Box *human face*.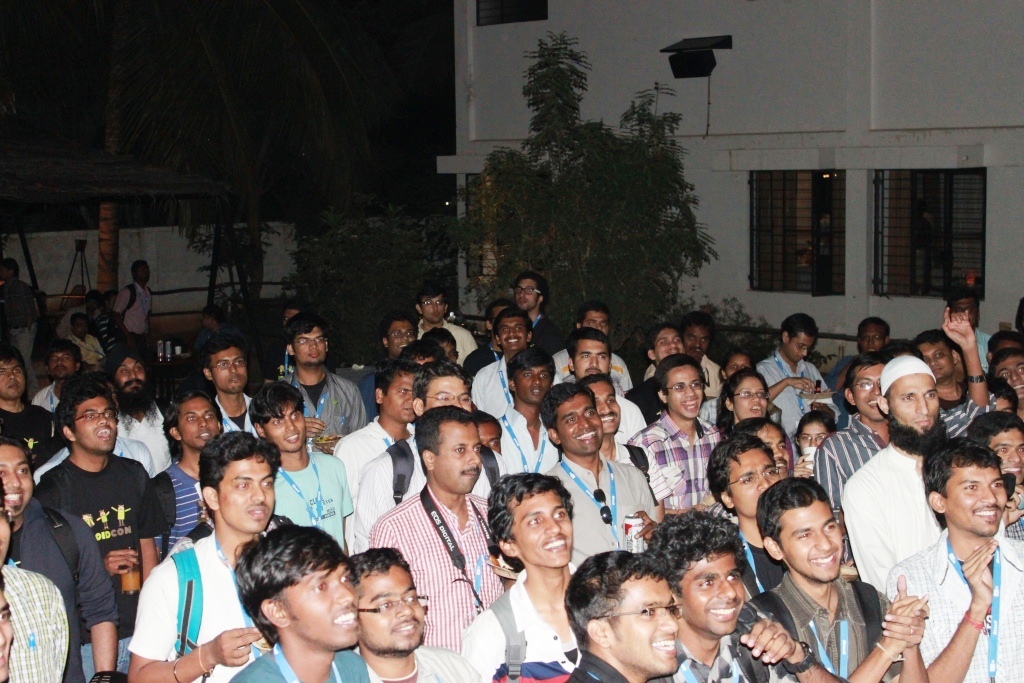
(292, 324, 325, 368).
